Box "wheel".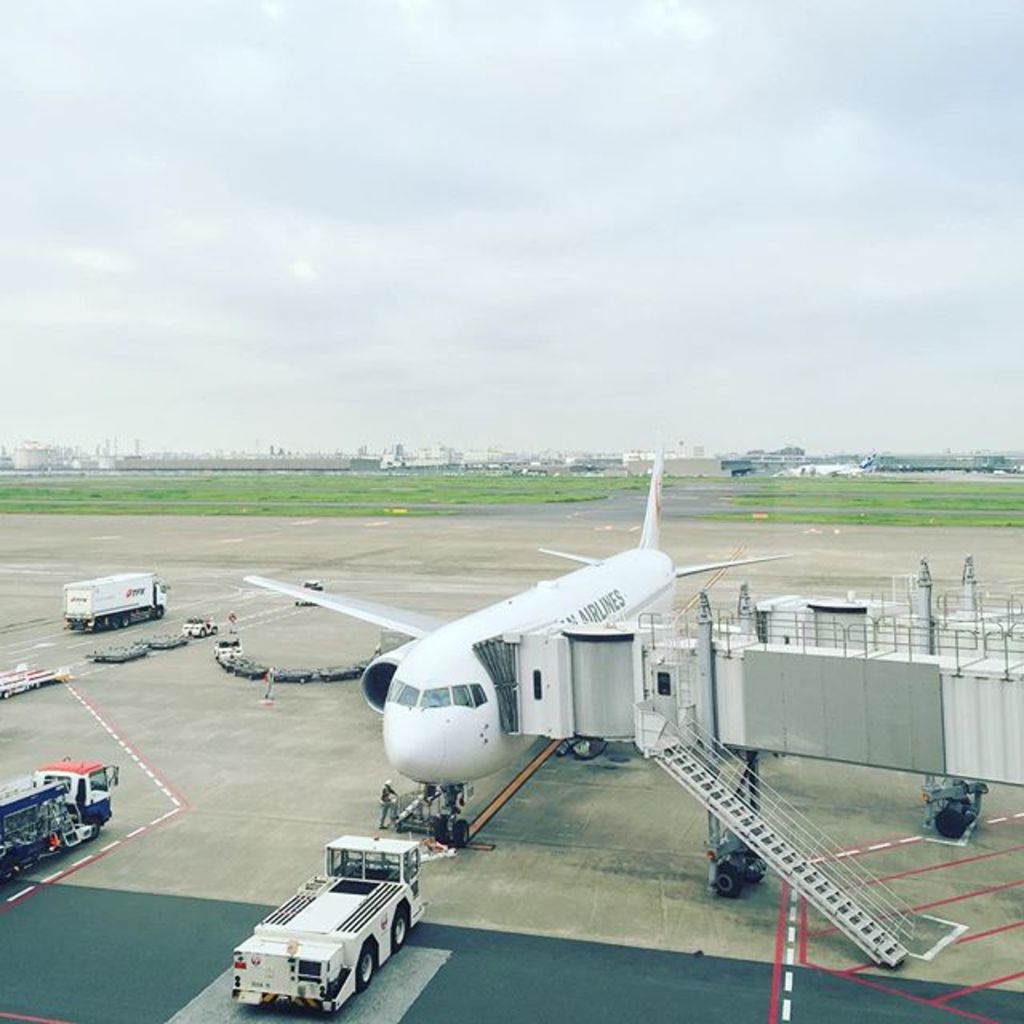
[934, 806, 966, 838].
